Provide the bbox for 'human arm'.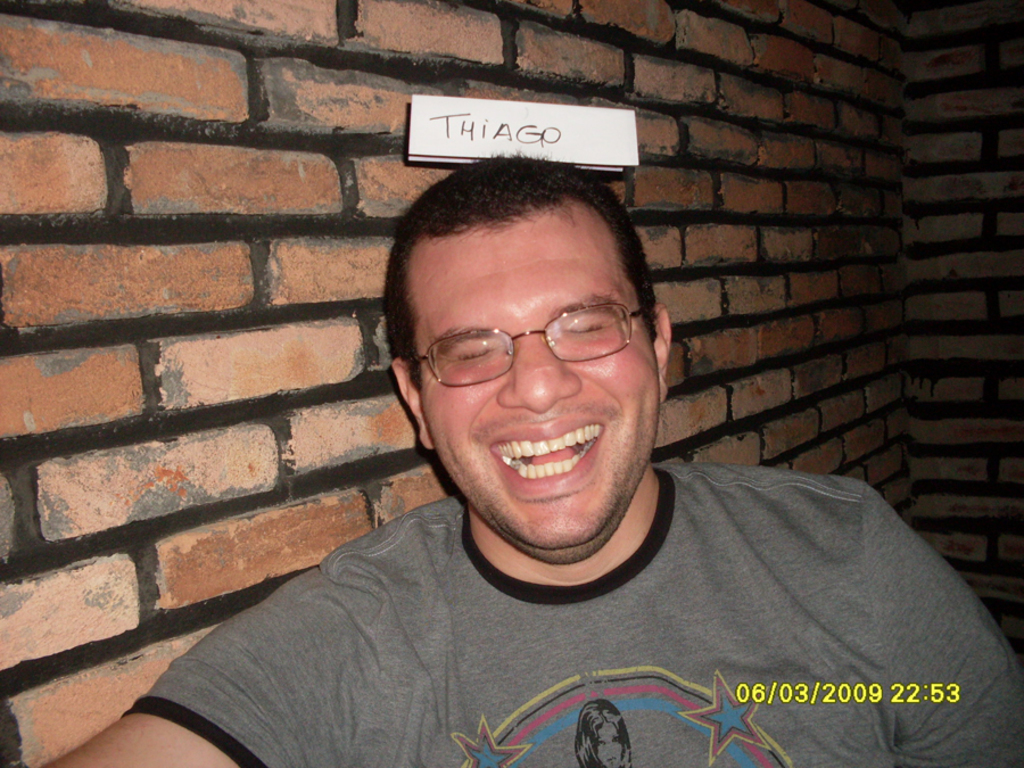
[865,493,1023,767].
